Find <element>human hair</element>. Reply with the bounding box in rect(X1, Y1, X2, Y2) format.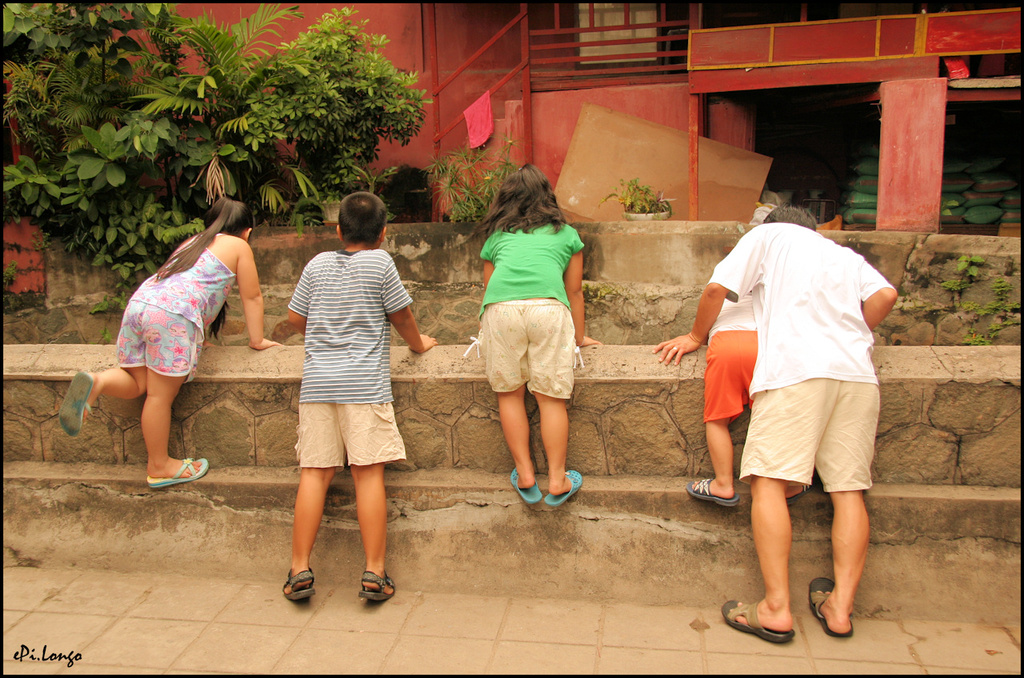
rect(153, 190, 256, 337).
